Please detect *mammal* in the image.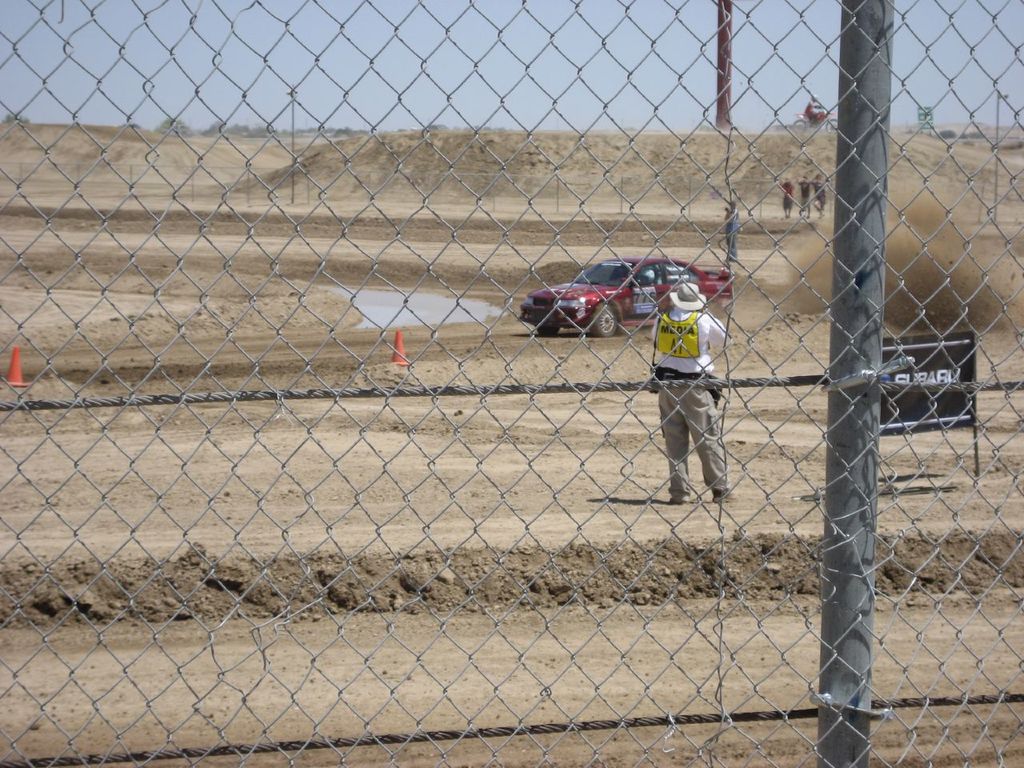
left=648, top=280, right=749, bottom=509.
